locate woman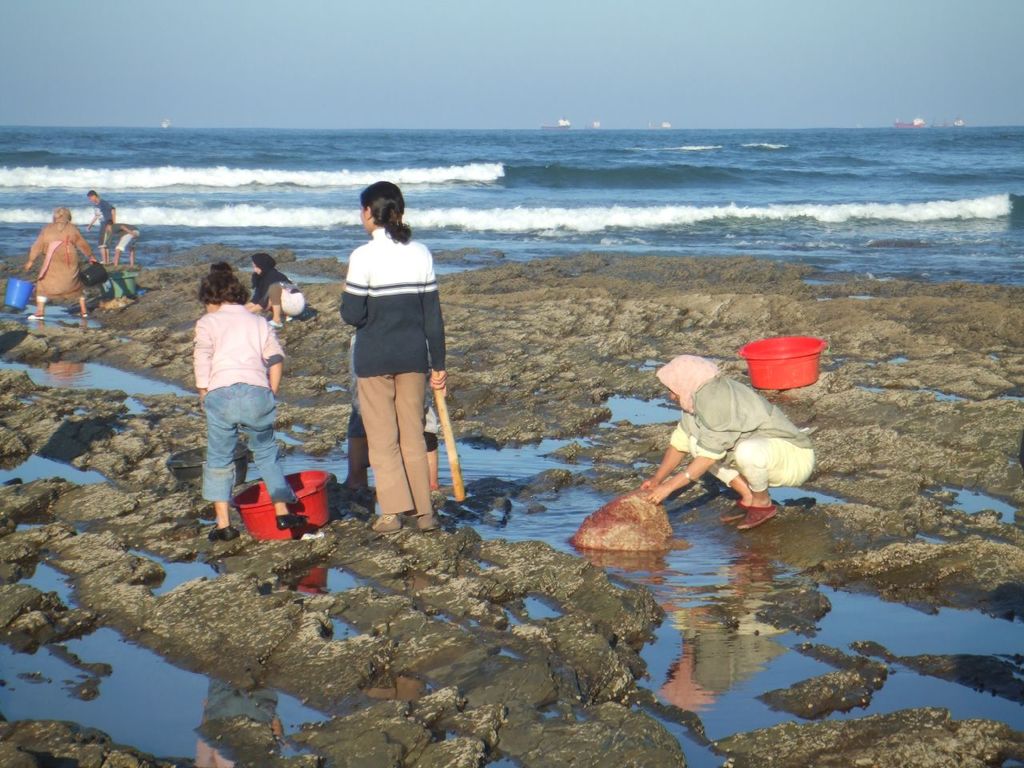
region(23, 206, 99, 326)
